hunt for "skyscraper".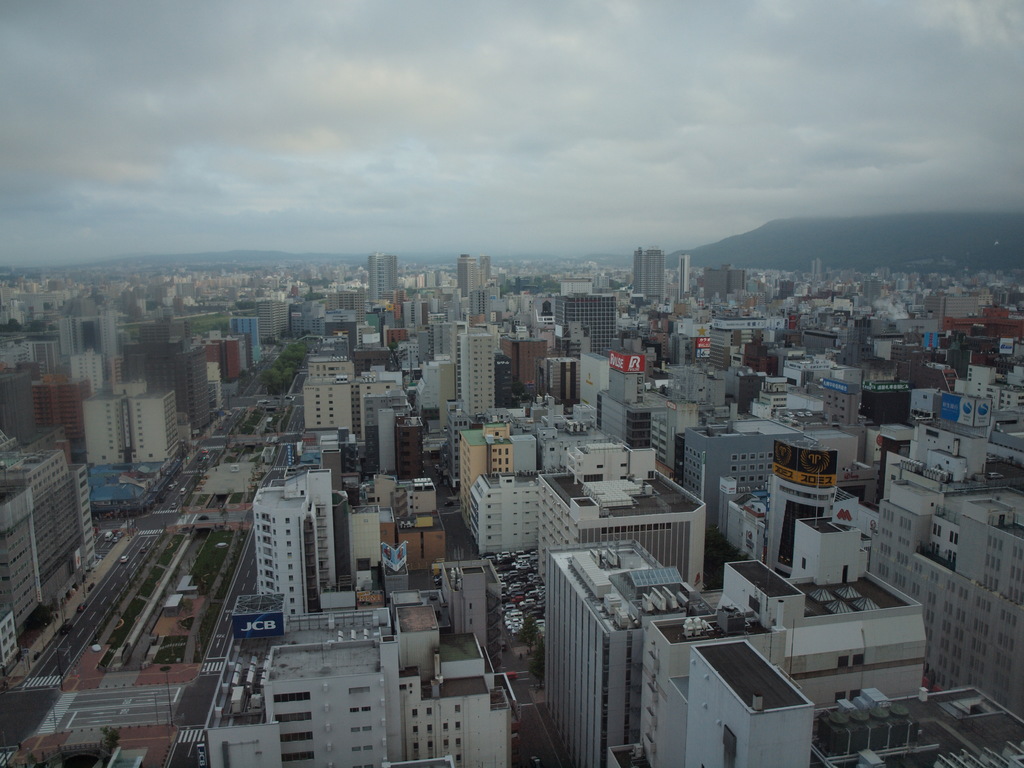
Hunted down at Rect(534, 532, 719, 767).
